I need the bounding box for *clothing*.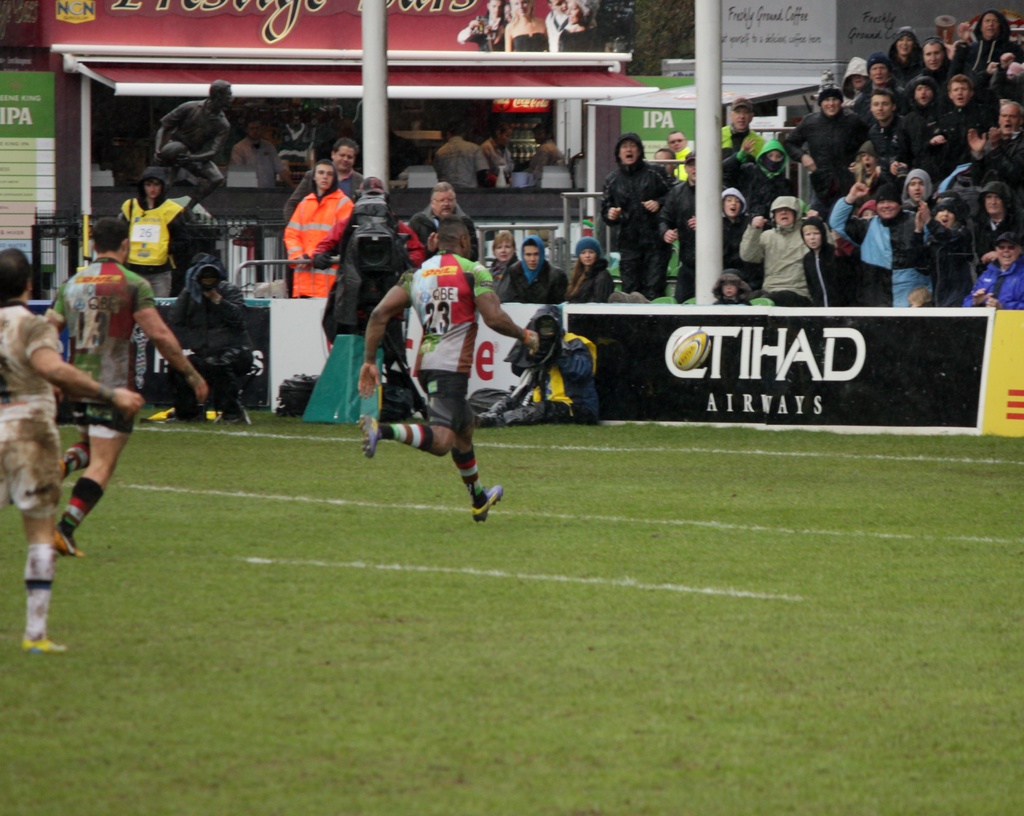
Here it is: pyautogui.locateOnScreen(499, 234, 563, 308).
